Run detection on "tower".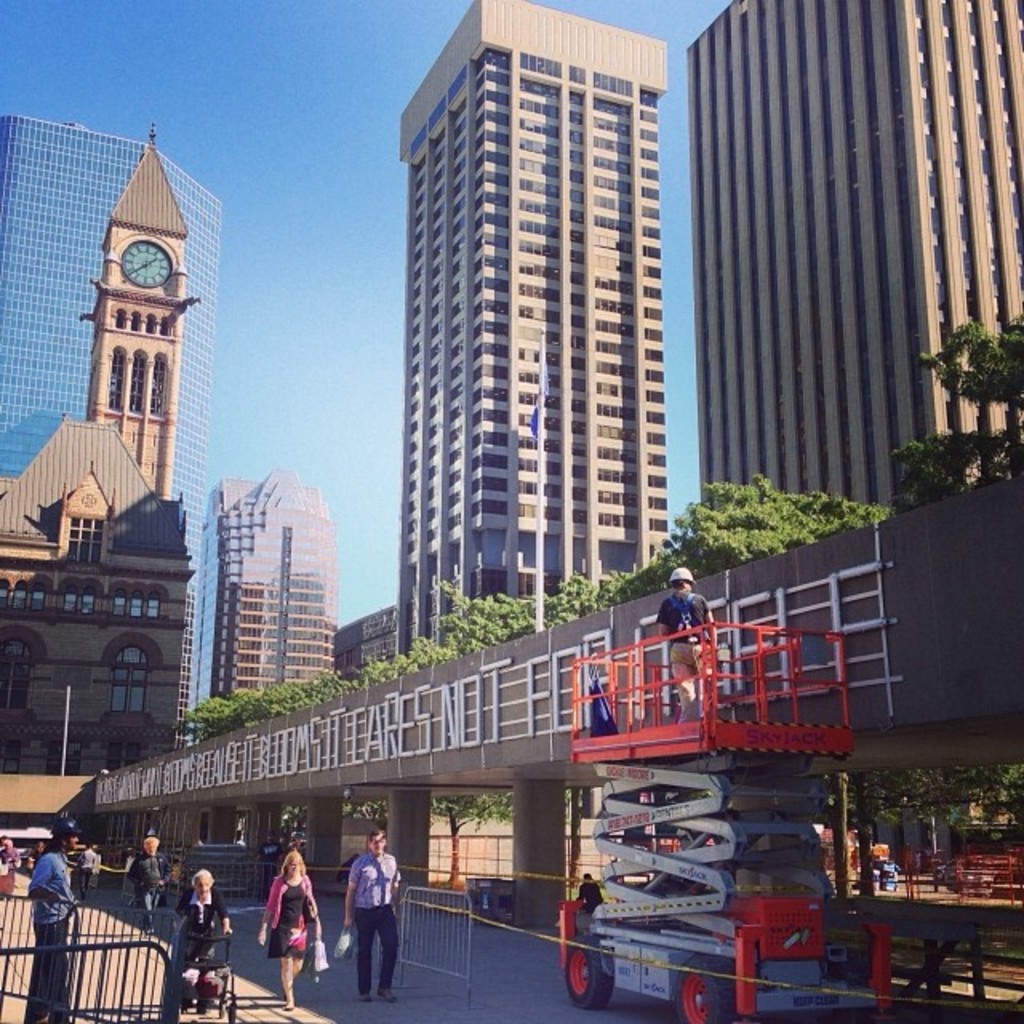
Result: x1=80 y1=120 x2=205 y2=507.
